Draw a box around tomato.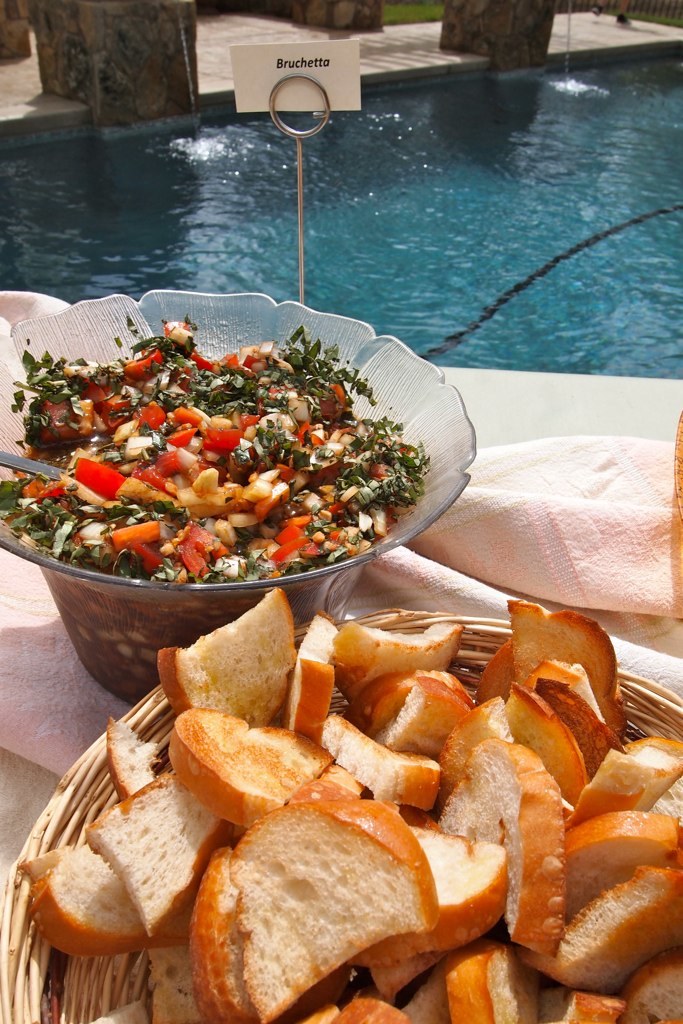
(left=71, top=455, right=125, bottom=491).
